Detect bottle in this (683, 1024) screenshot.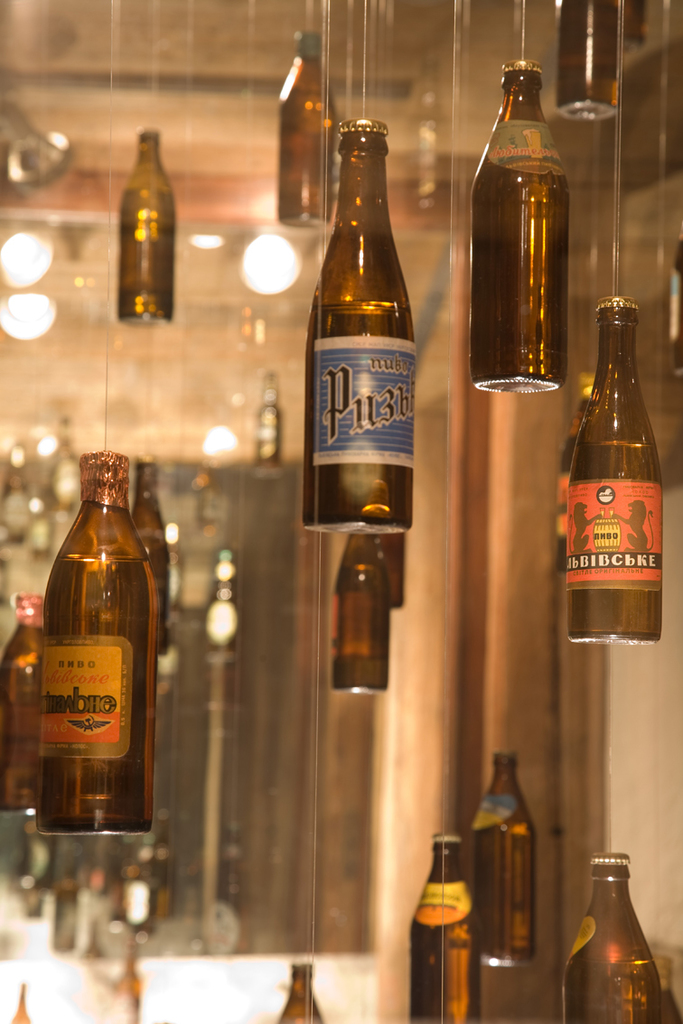
Detection: pyautogui.locateOnScreen(464, 56, 574, 407).
